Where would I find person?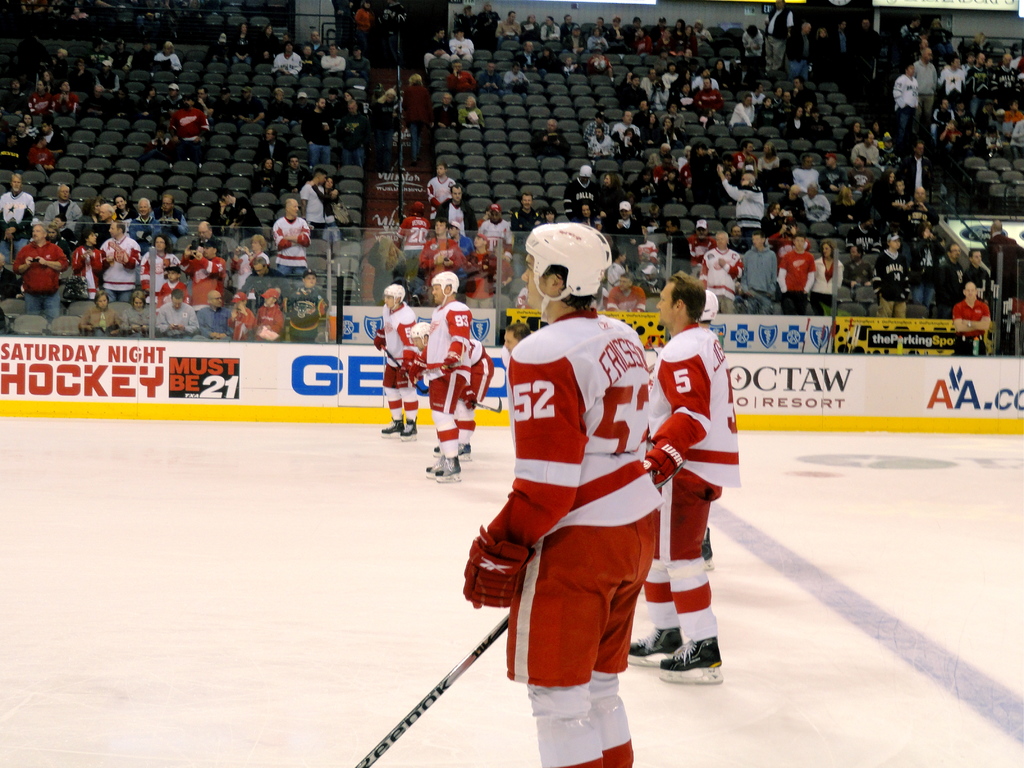
At {"left": 901, "top": 19, "right": 925, "bottom": 62}.
